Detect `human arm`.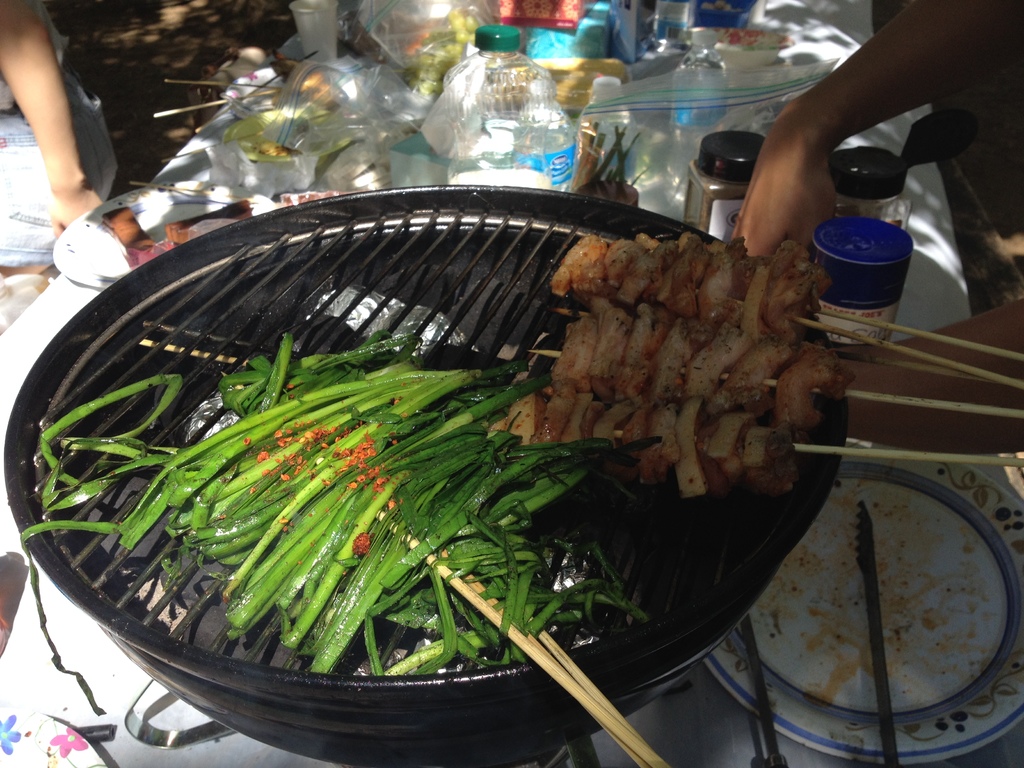
Detected at left=0, top=0, right=106, bottom=241.
